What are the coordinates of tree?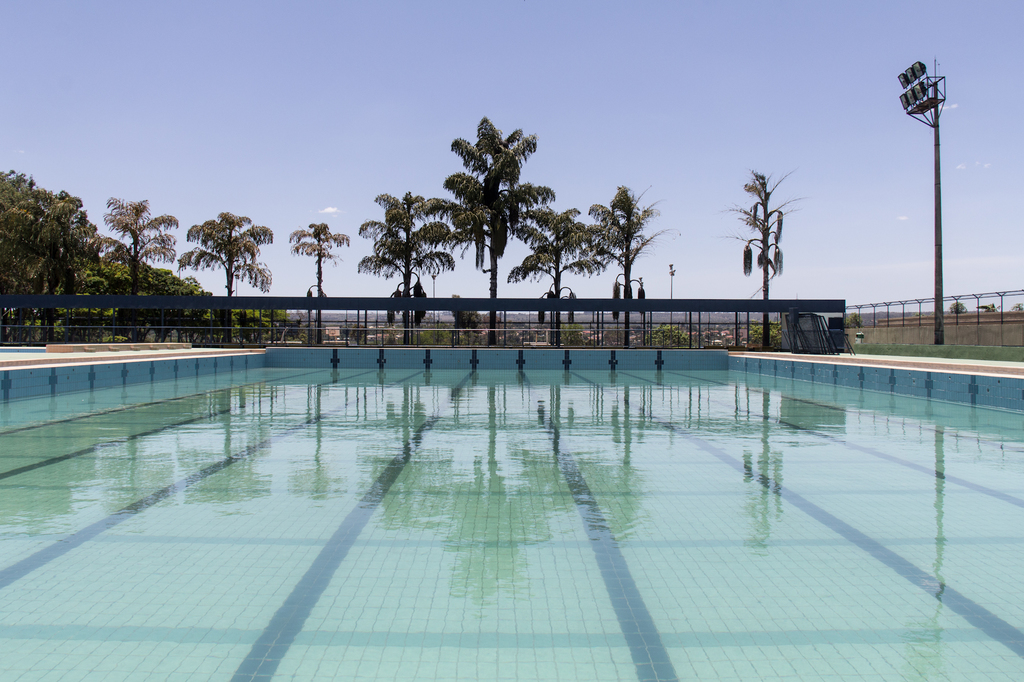
<bbox>438, 115, 562, 349</bbox>.
